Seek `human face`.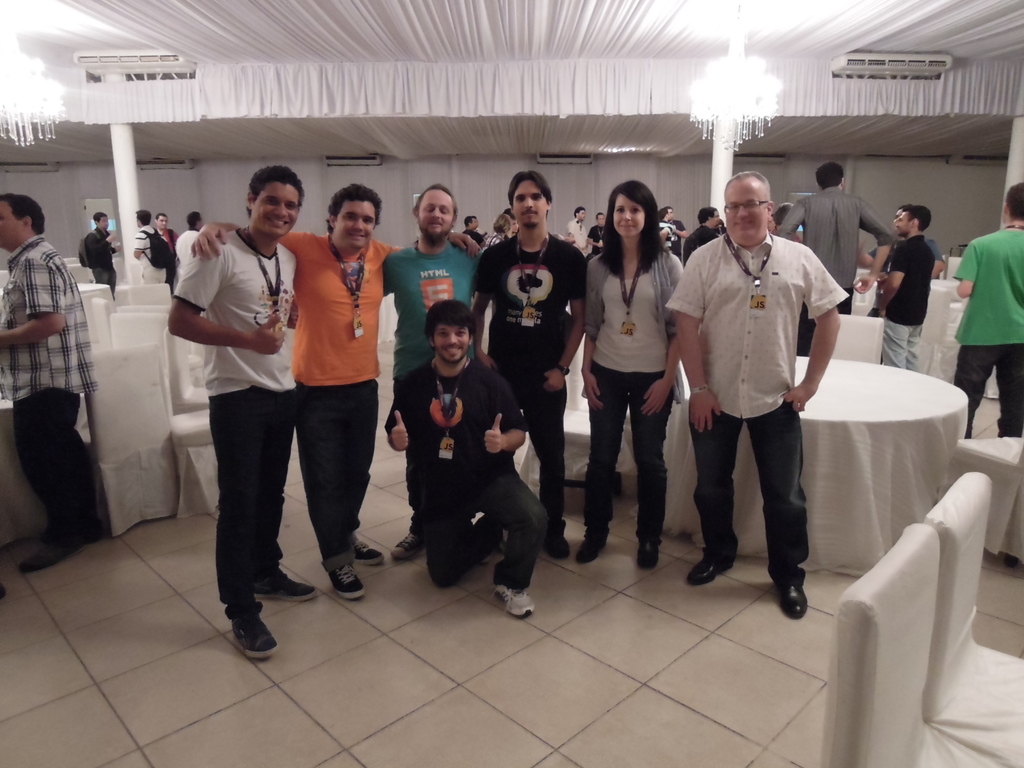
pyautogui.locateOnScreen(511, 175, 547, 225).
